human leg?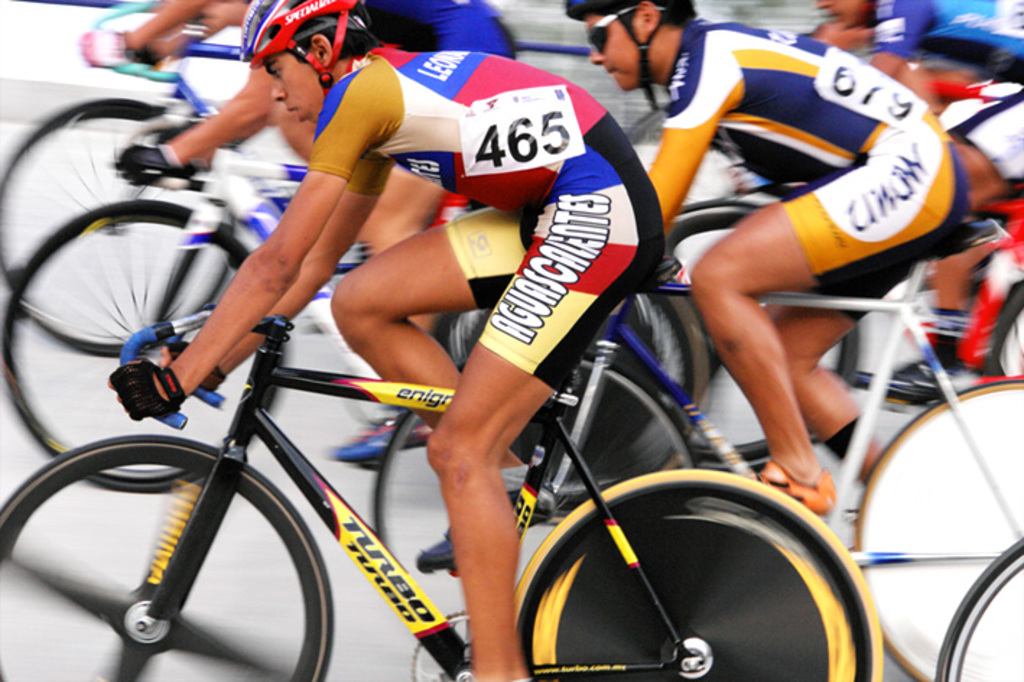
[left=761, top=269, right=903, bottom=491]
